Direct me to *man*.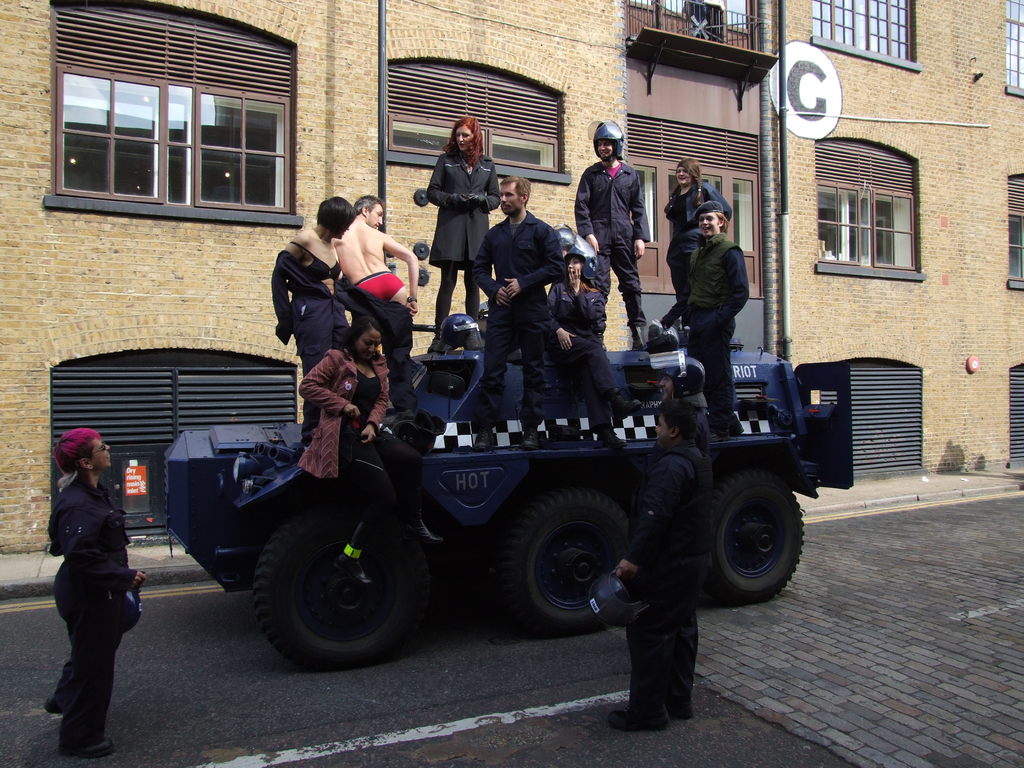
Direction: left=427, top=116, right=503, bottom=351.
